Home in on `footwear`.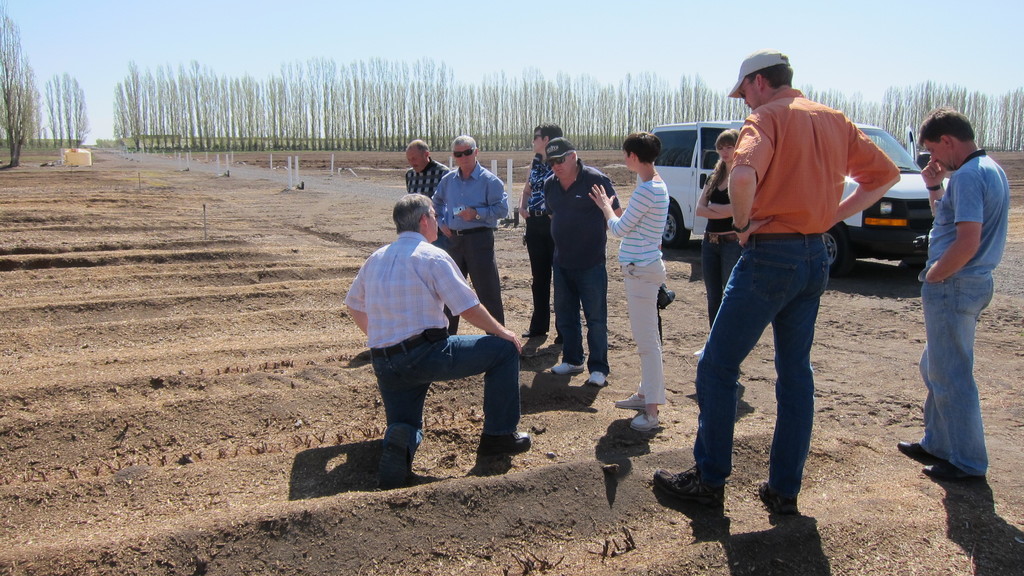
Homed in at {"x1": 753, "y1": 479, "x2": 797, "y2": 513}.
